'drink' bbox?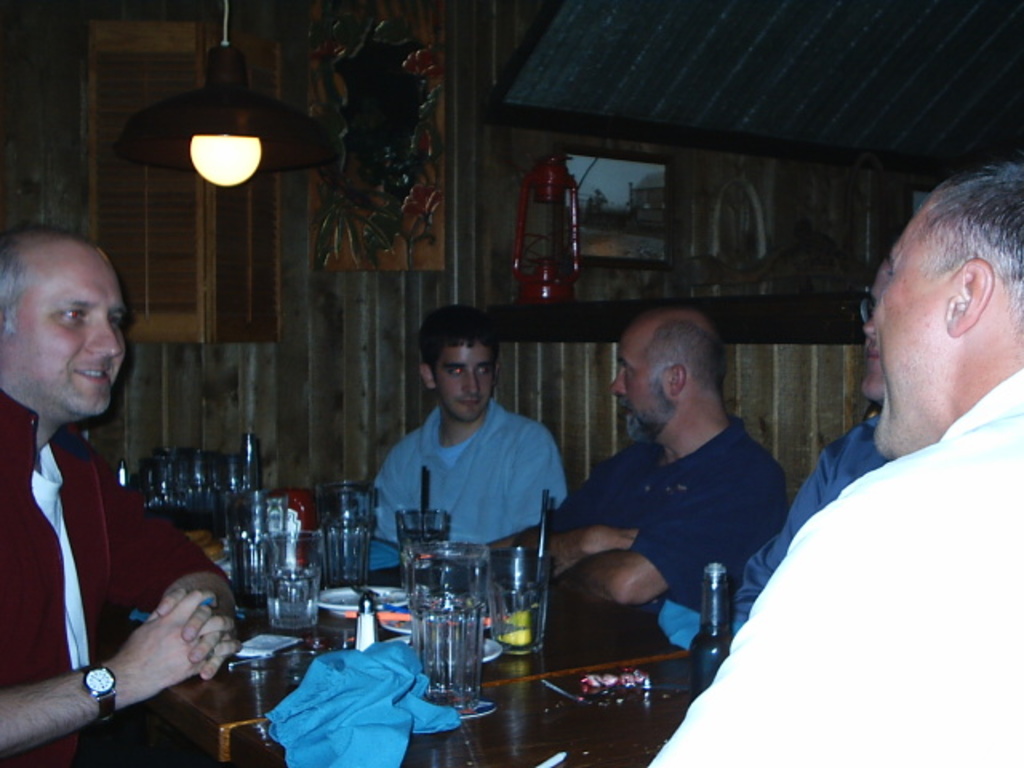
{"x1": 267, "y1": 565, "x2": 322, "y2": 629}
